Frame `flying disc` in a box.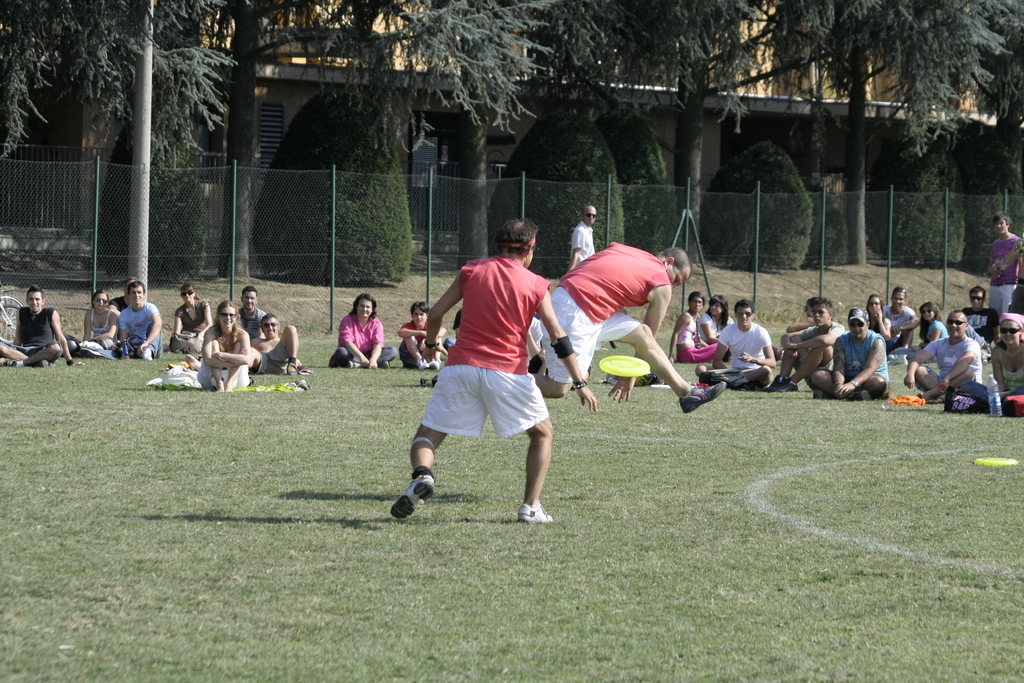
(left=599, top=357, right=652, bottom=377).
